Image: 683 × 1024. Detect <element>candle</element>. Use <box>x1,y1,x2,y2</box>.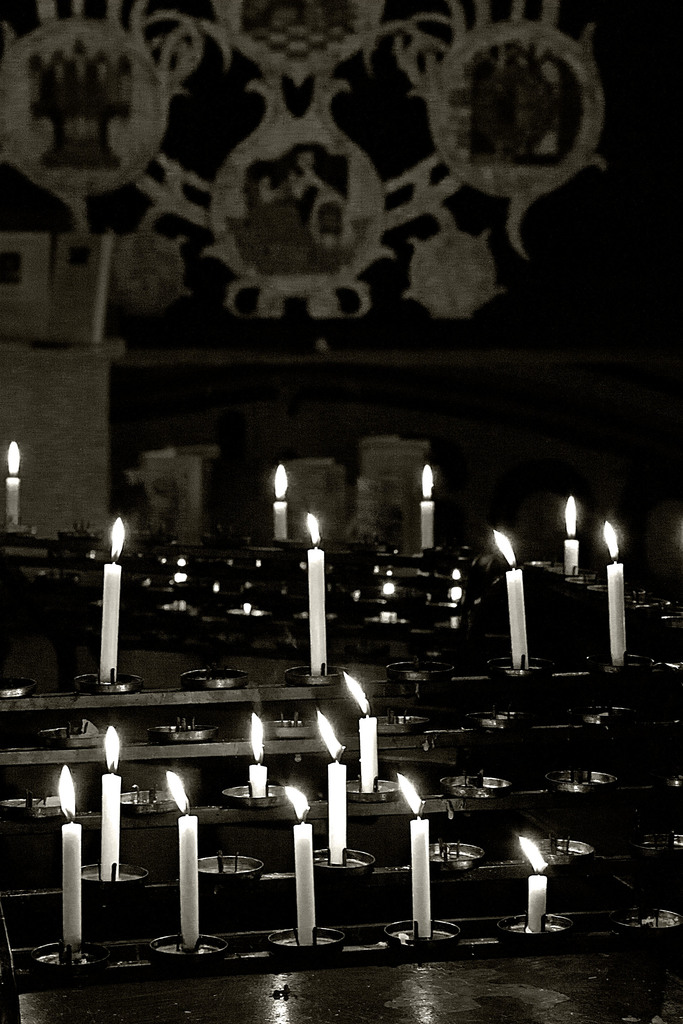
<box>514,832,554,935</box>.
